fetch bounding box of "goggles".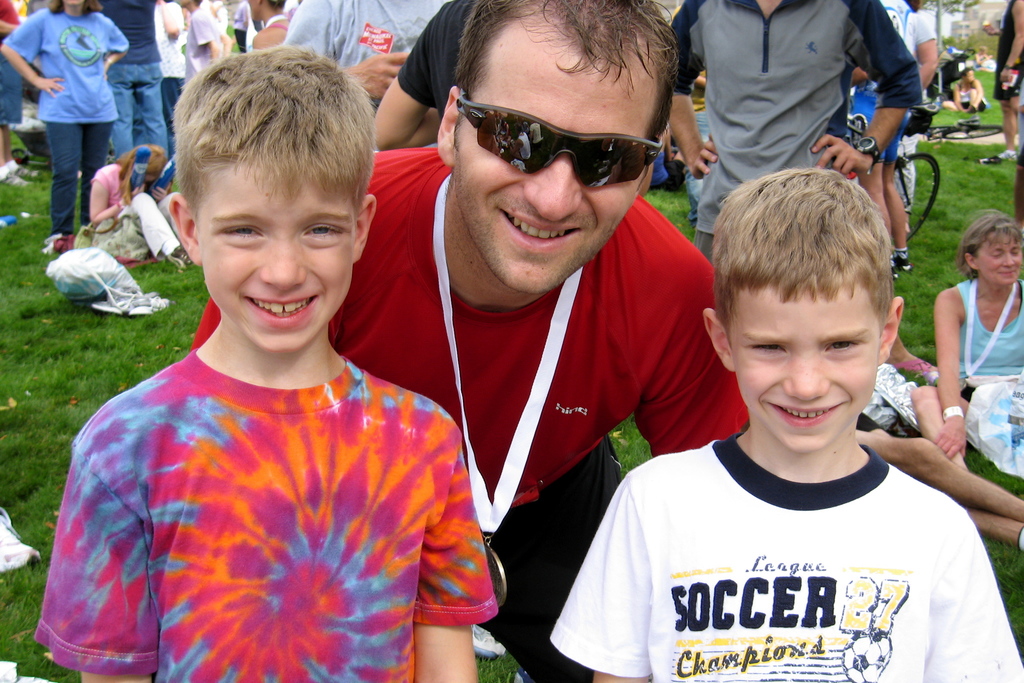
Bbox: detection(457, 87, 664, 192).
